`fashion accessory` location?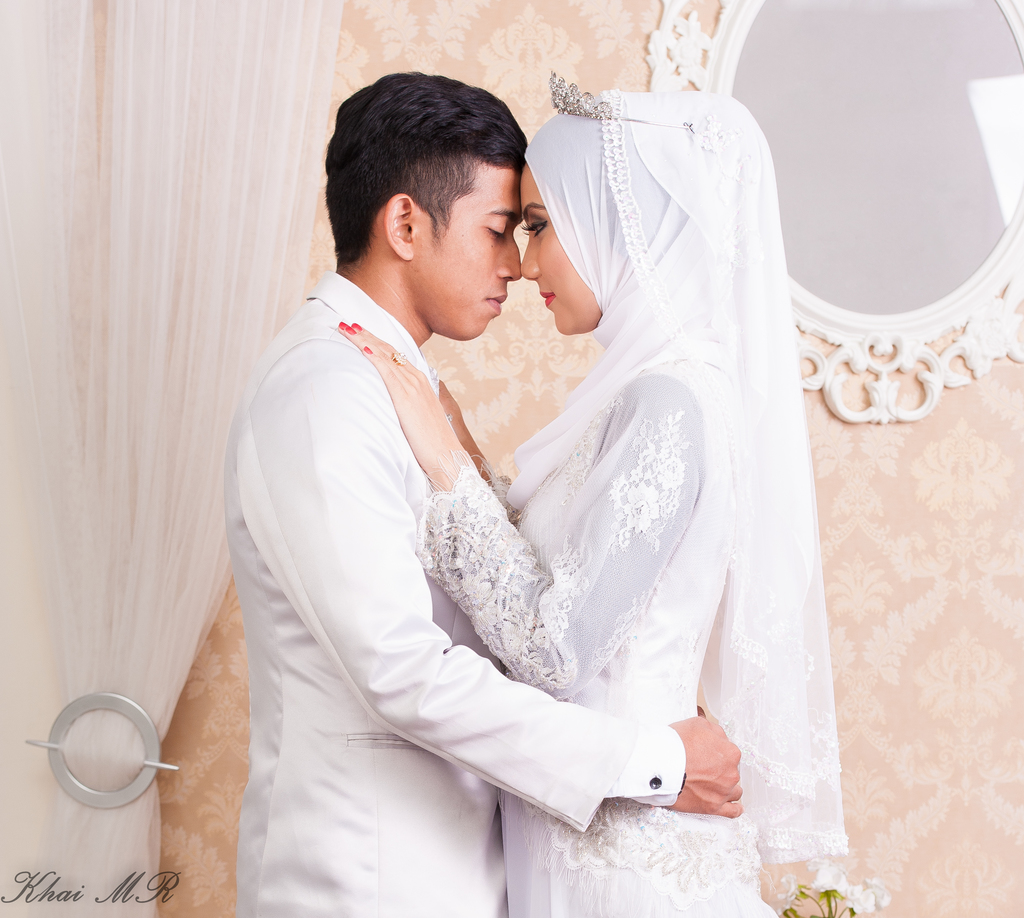
box(351, 322, 362, 333)
